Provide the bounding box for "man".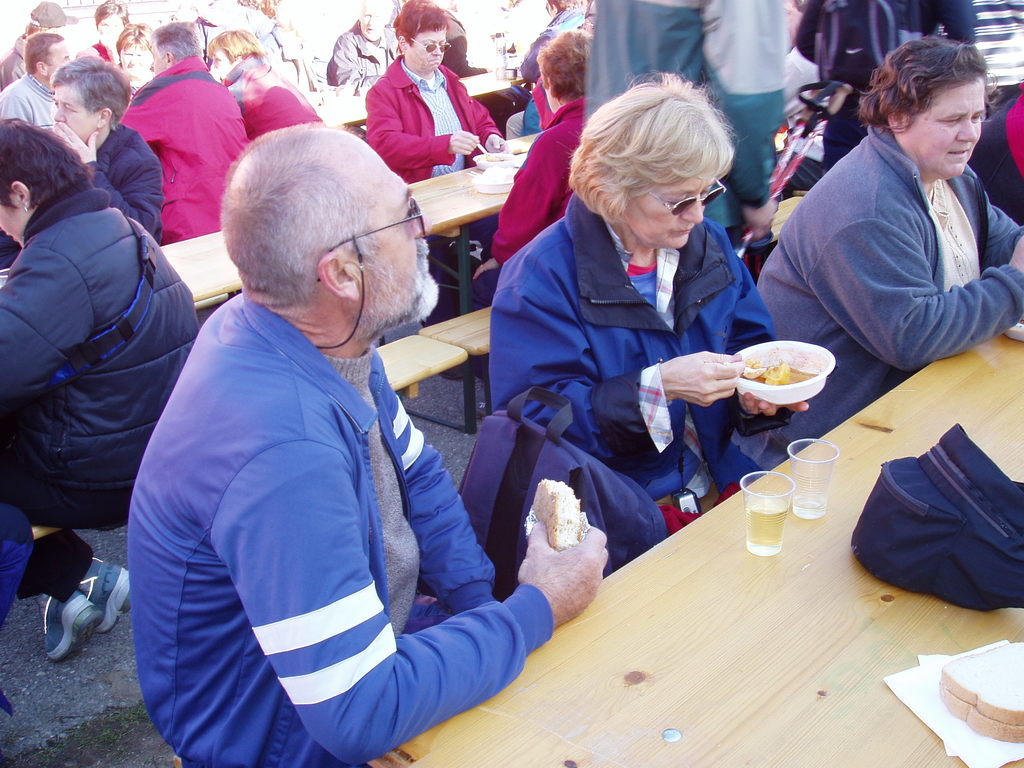
crop(324, 0, 399, 98).
